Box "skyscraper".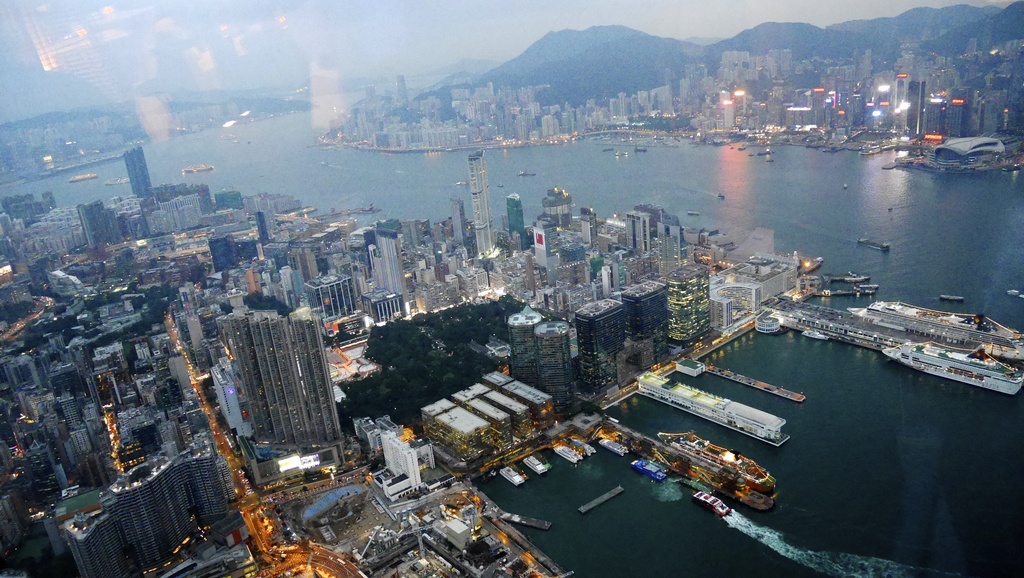
box(535, 320, 573, 408).
